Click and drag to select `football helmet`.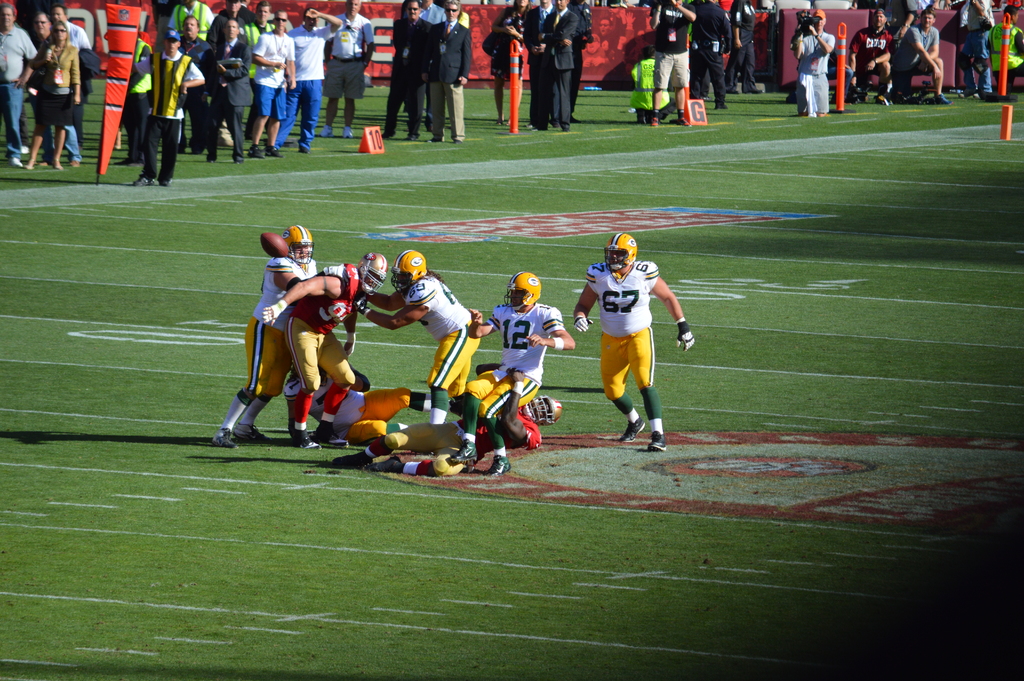
Selection: box(390, 246, 425, 291).
